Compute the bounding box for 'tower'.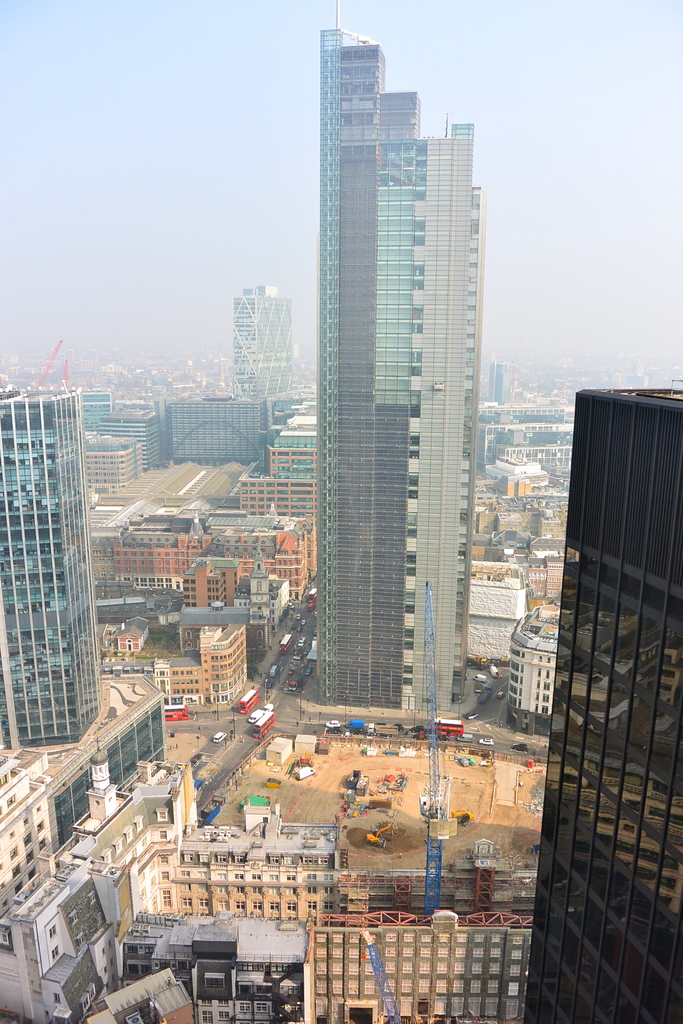
select_region(0, 333, 110, 755).
